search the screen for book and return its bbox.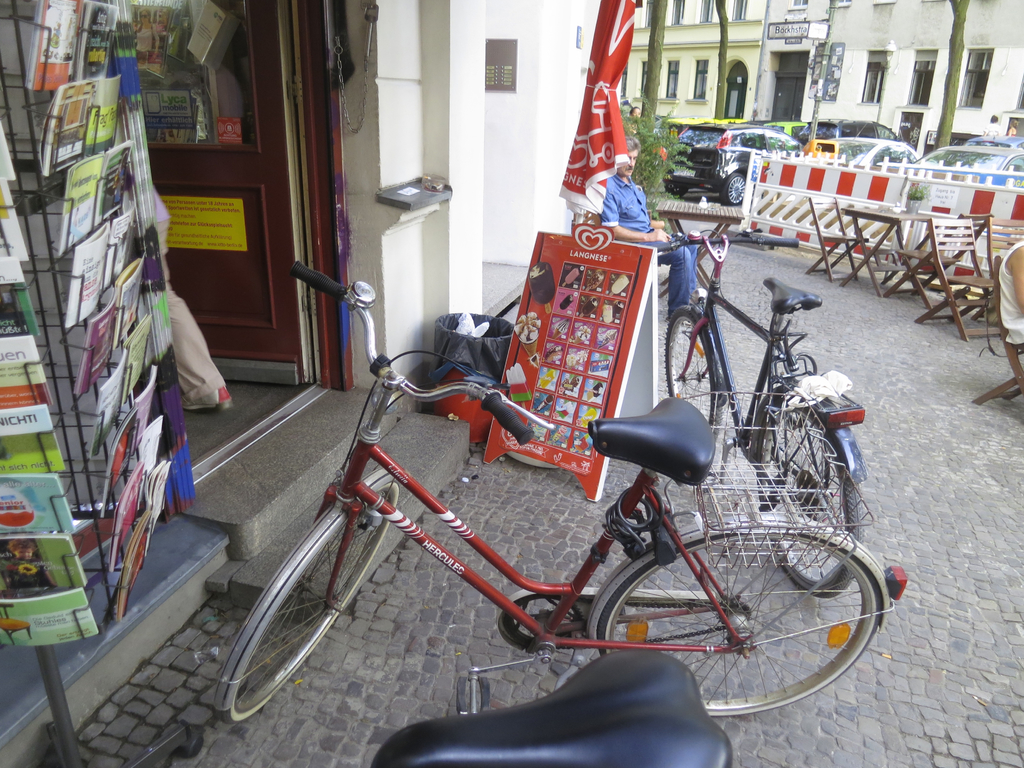
Found: select_region(0, 535, 91, 594).
